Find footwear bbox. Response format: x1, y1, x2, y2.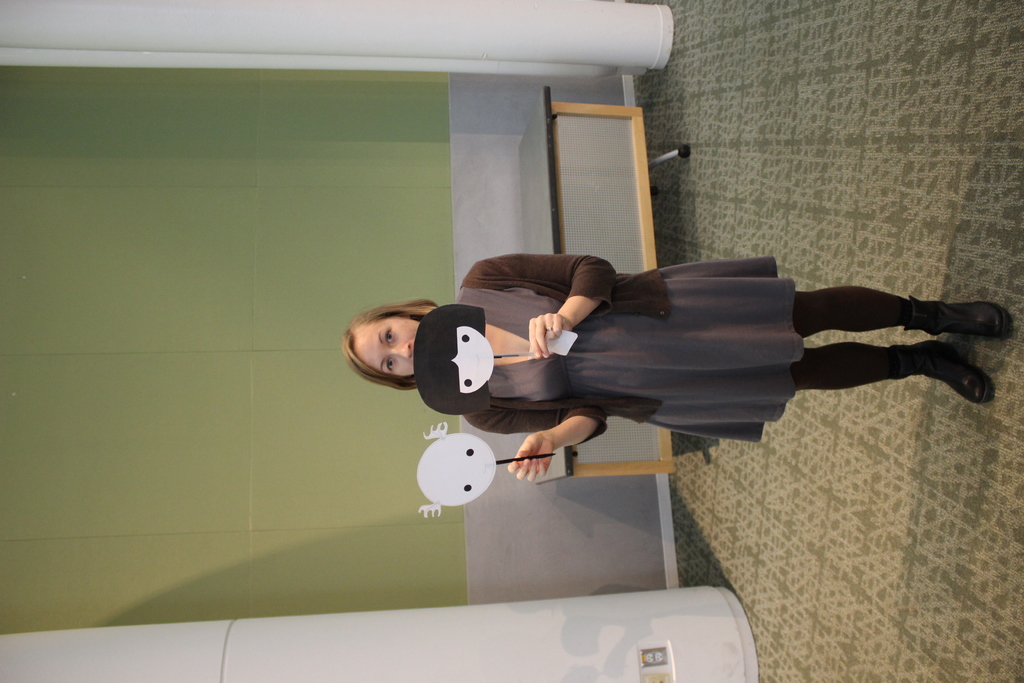
894, 342, 989, 399.
